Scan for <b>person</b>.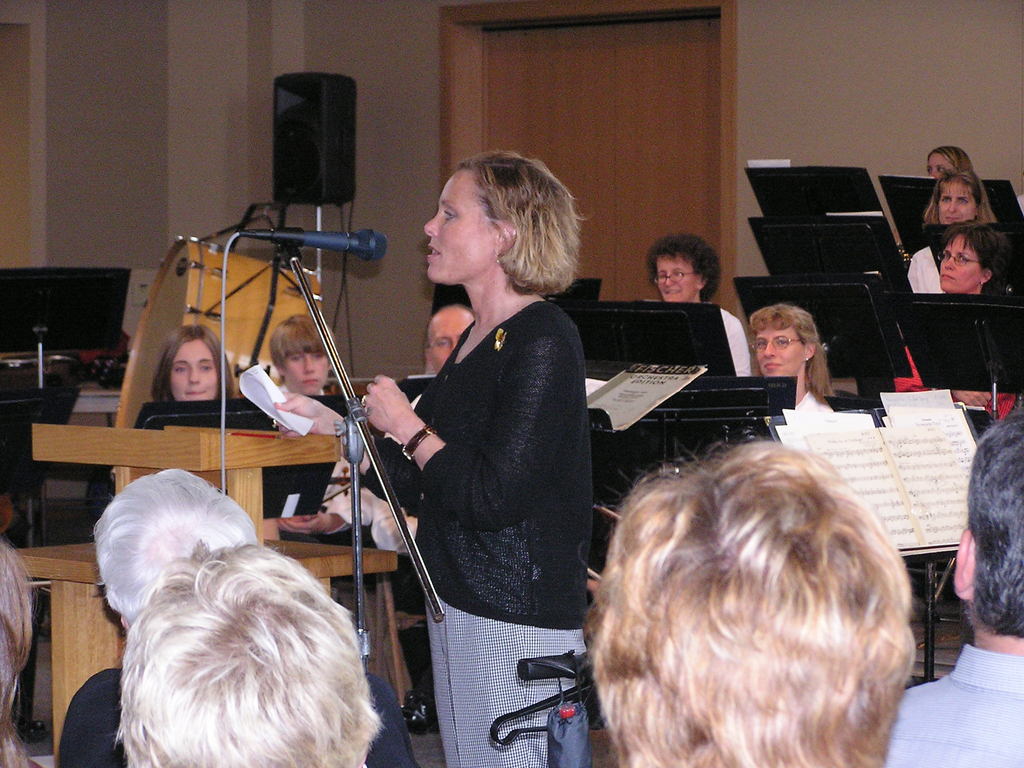
Scan result: 136/322/243/405.
